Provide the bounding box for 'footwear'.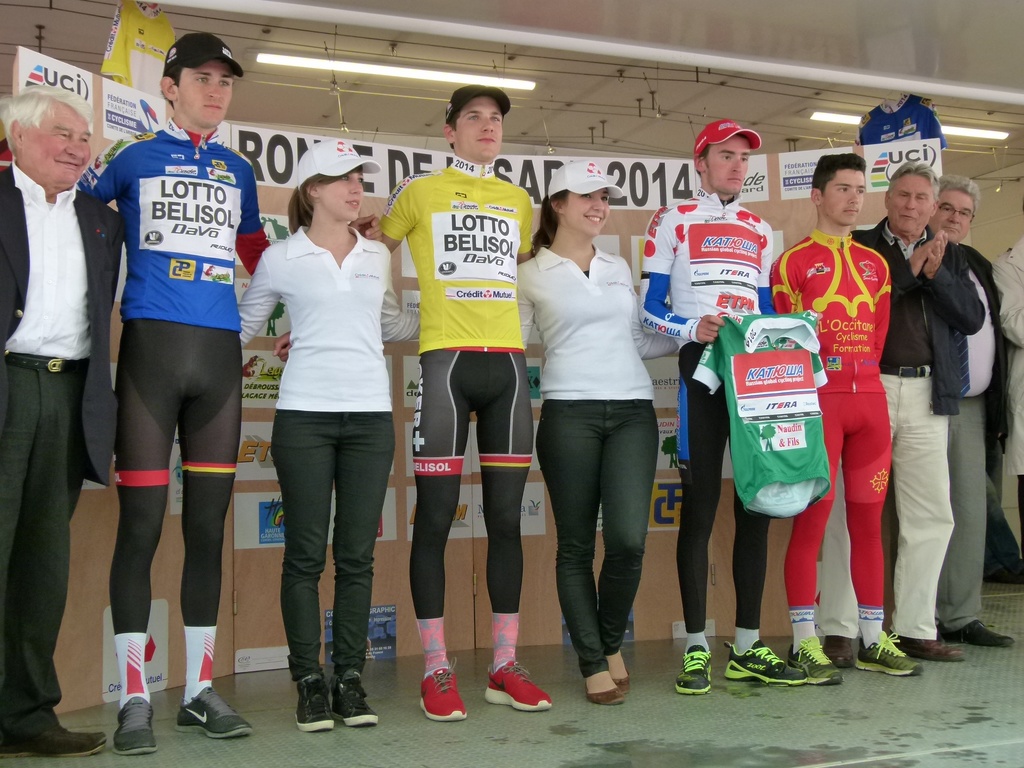
bbox=[282, 659, 360, 734].
